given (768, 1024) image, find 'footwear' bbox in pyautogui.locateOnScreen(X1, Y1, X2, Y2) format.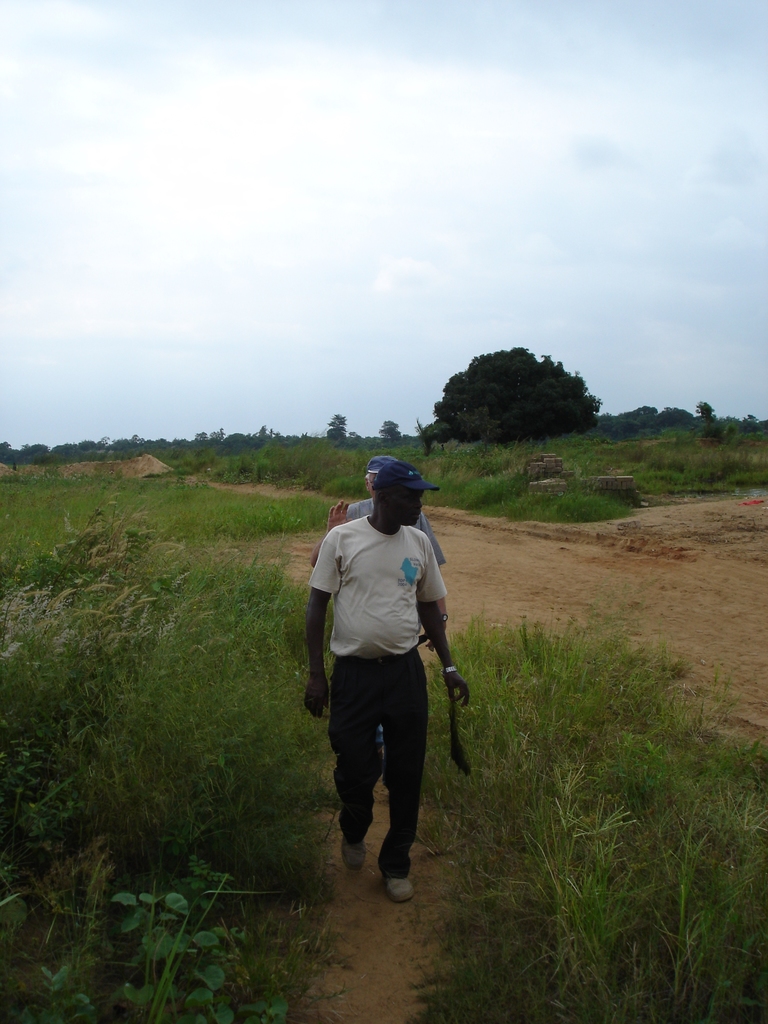
pyautogui.locateOnScreen(343, 812, 376, 870).
